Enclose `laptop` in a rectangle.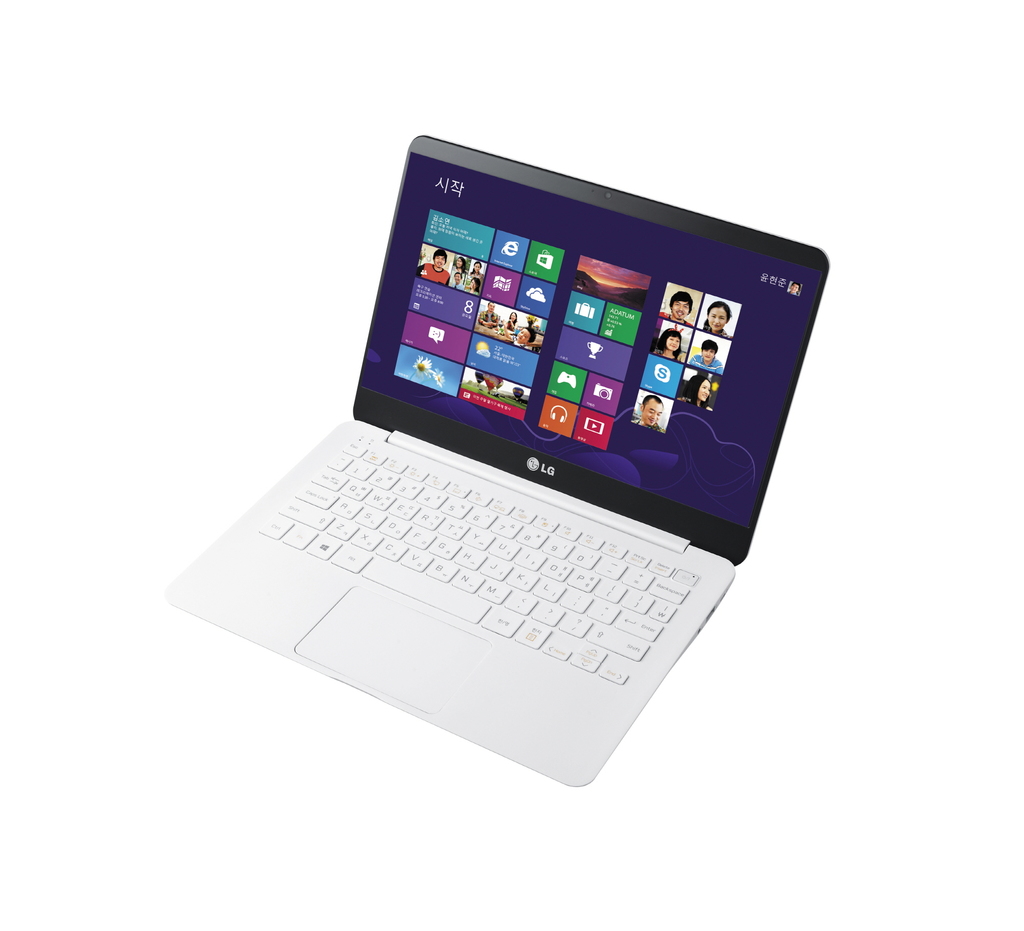
bbox(147, 100, 861, 811).
